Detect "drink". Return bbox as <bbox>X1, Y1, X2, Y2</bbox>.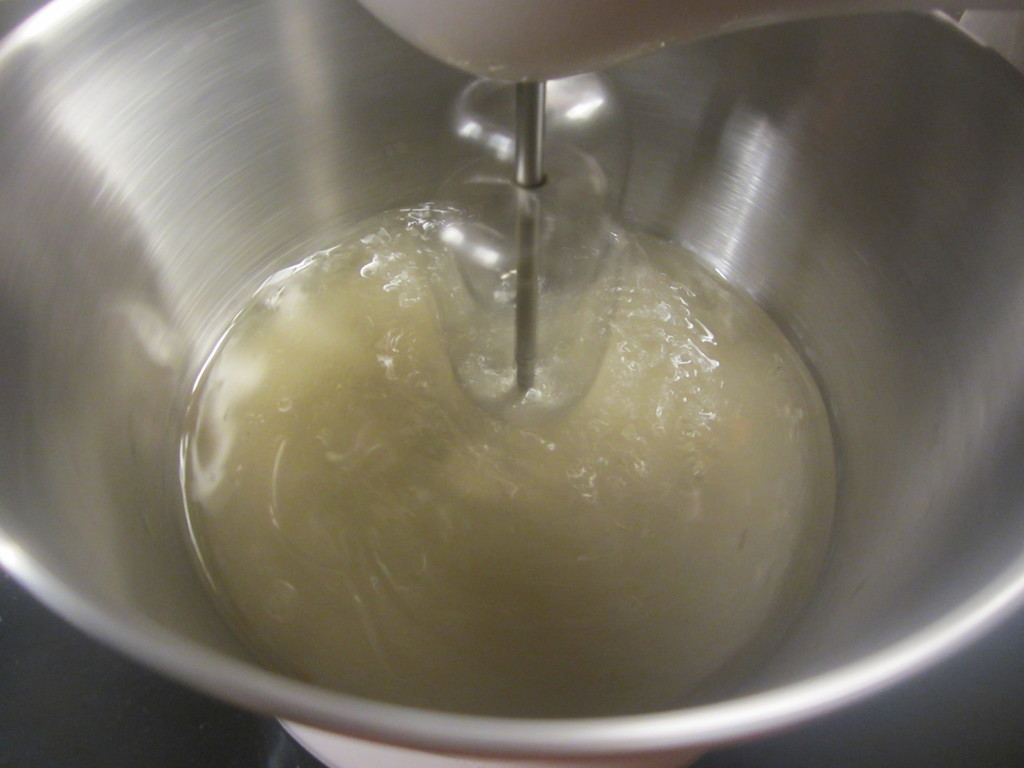
<bbox>163, 191, 850, 712</bbox>.
